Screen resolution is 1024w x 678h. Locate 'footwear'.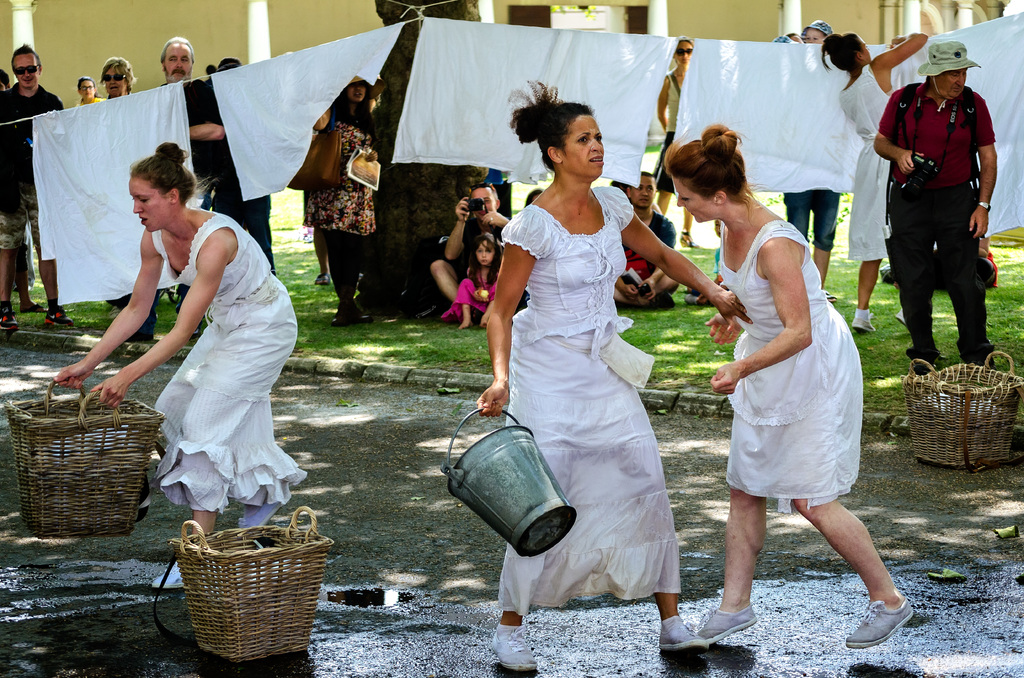
<region>659, 612, 706, 652</region>.
